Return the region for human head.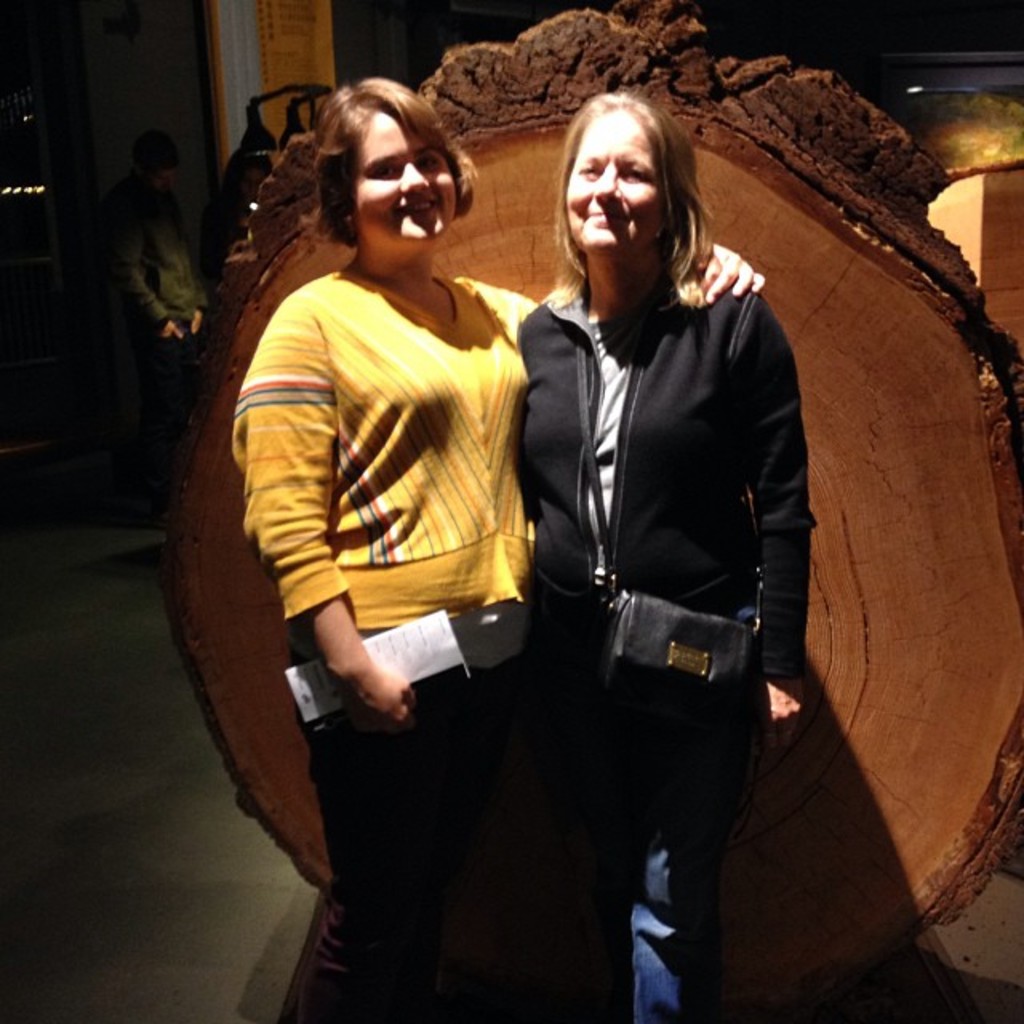
crop(315, 80, 475, 253).
